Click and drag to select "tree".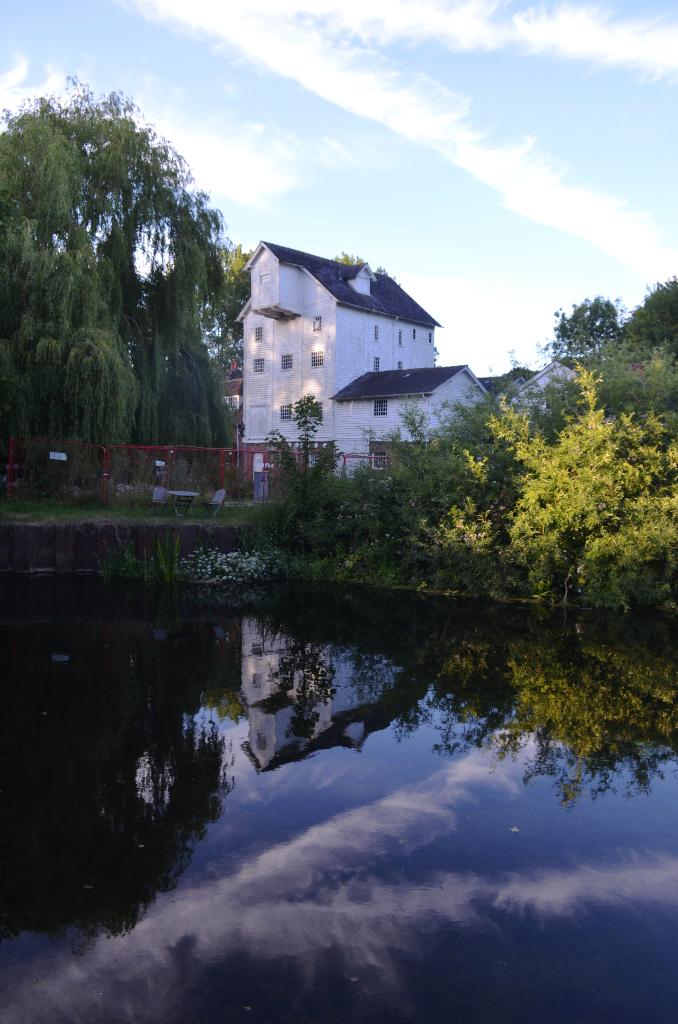
Selection: [540,291,626,359].
